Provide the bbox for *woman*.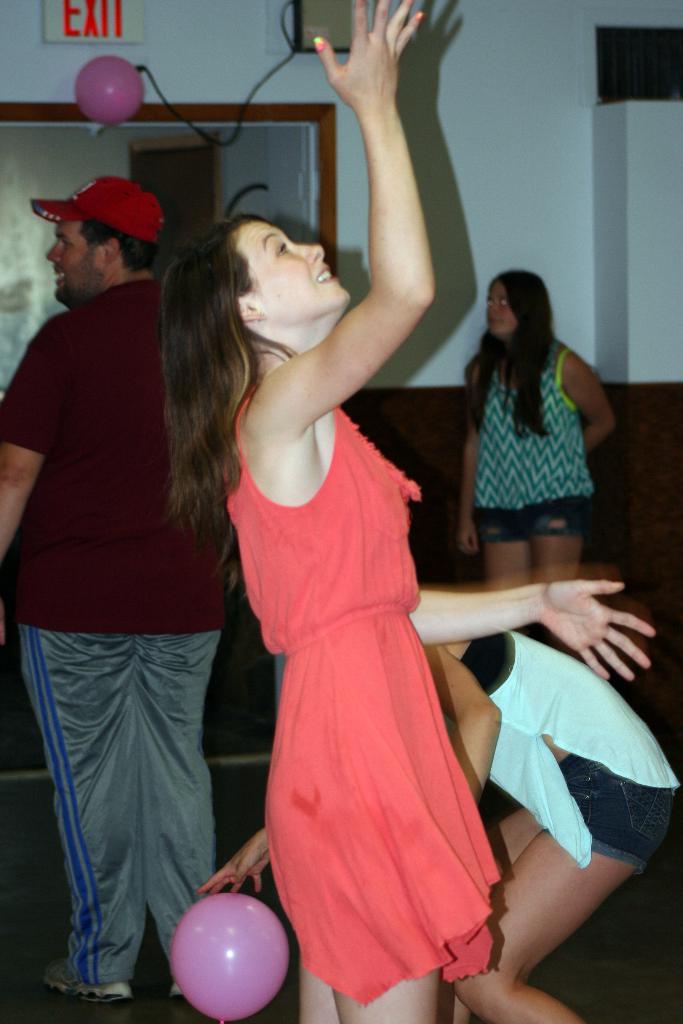
[x1=441, y1=237, x2=621, y2=641].
